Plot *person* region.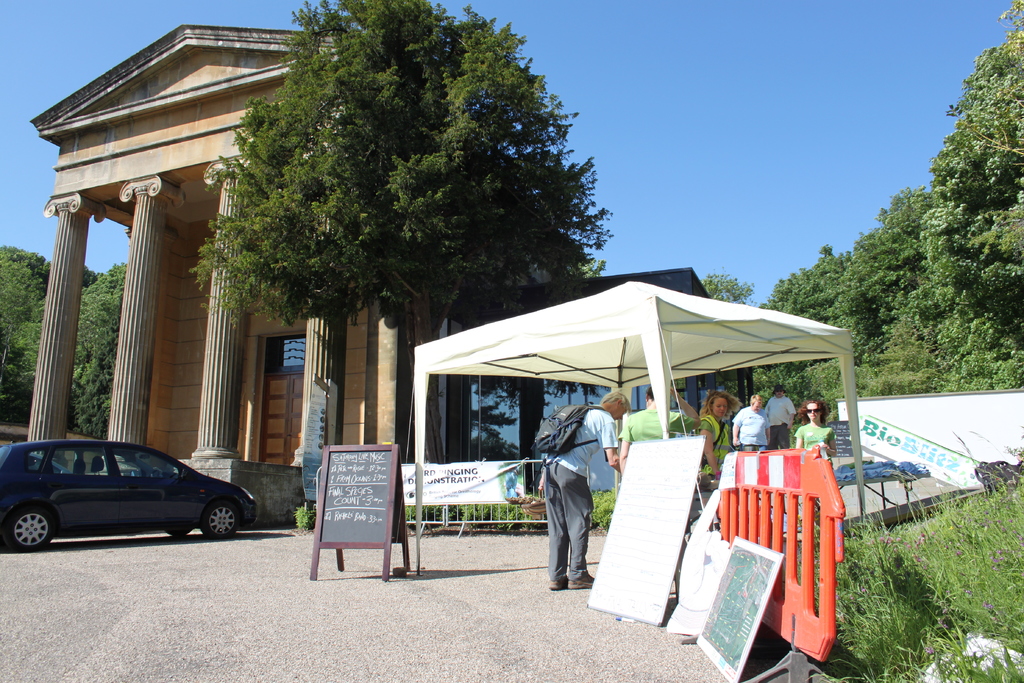
Plotted at {"x1": 695, "y1": 387, "x2": 729, "y2": 484}.
